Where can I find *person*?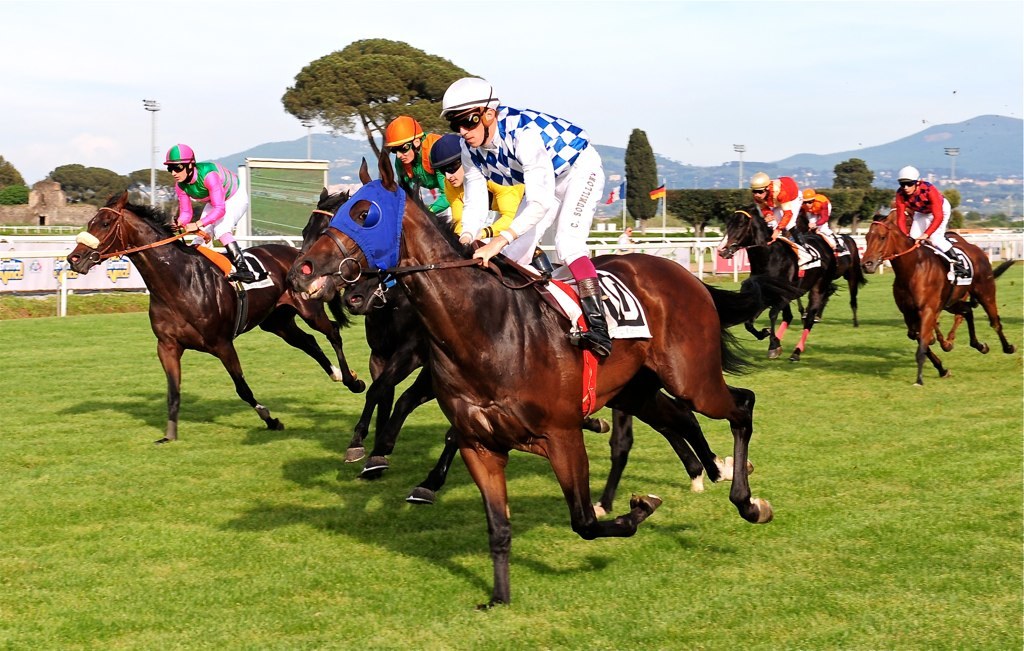
You can find it at left=388, top=114, right=446, bottom=219.
